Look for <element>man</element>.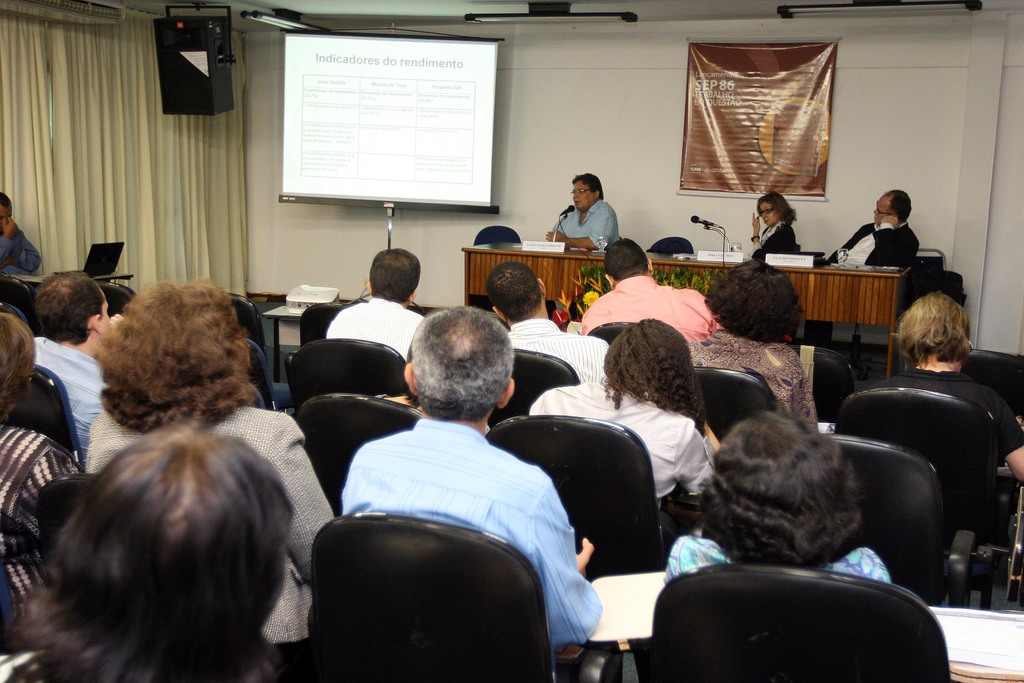
Found: (x1=581, y1=235, x2=725, y2=342).
